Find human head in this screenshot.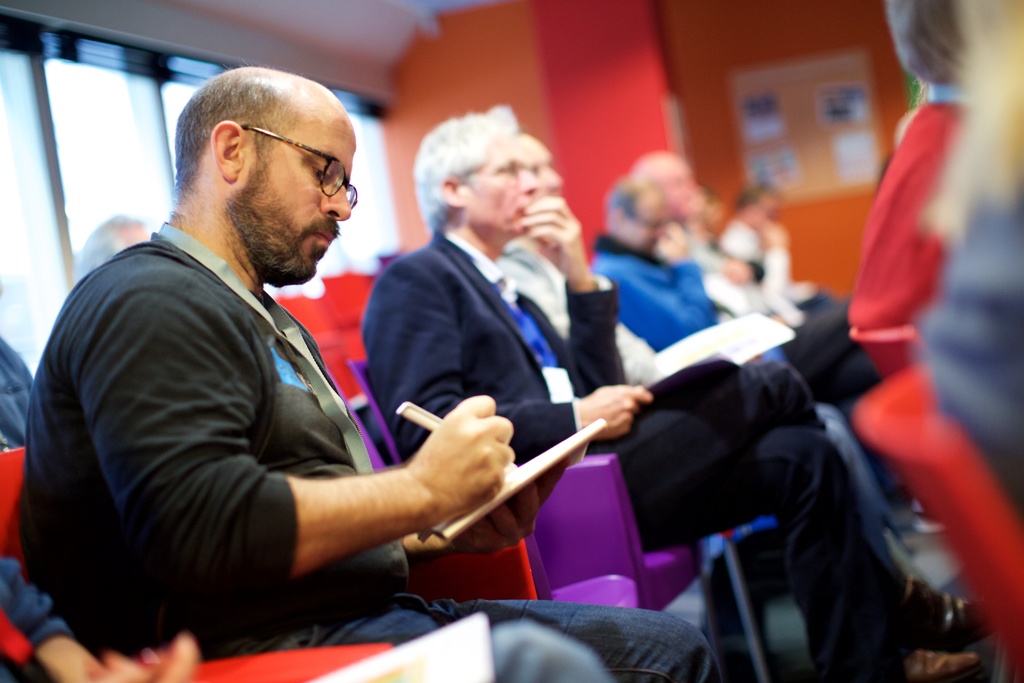
The bounding box for human head is [x1=68, y1=213, x2=154, y2=288].
